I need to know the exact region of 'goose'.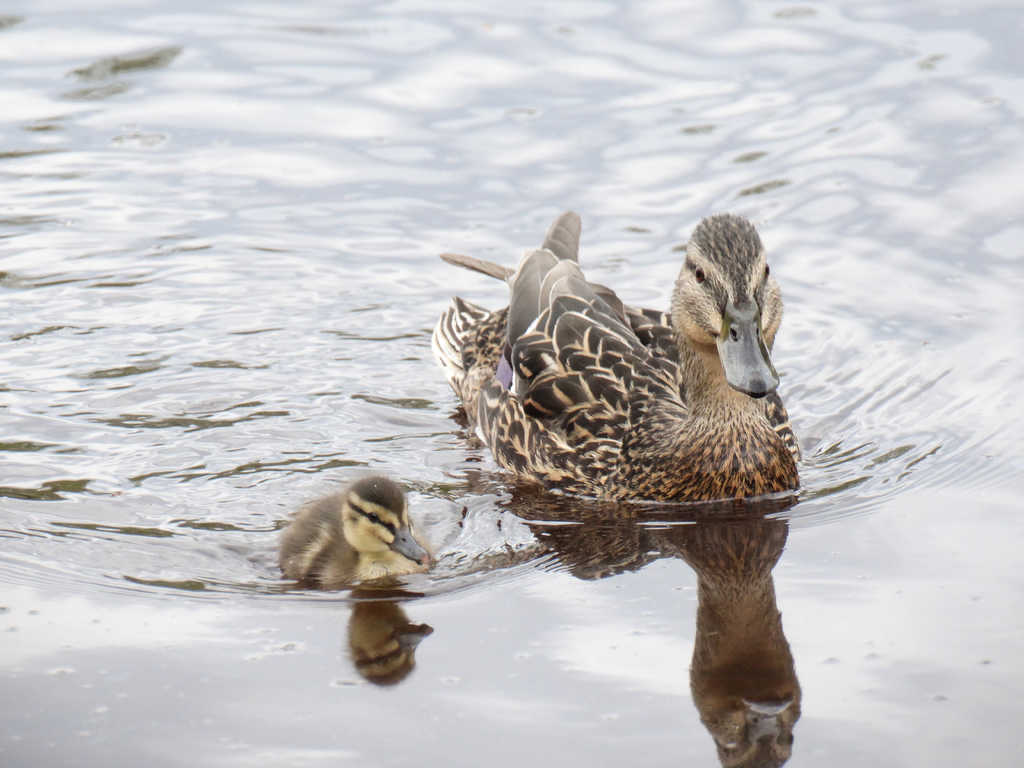
Region: {"left": 277, "top": 477, "right": 438, "bottom": 584}.
